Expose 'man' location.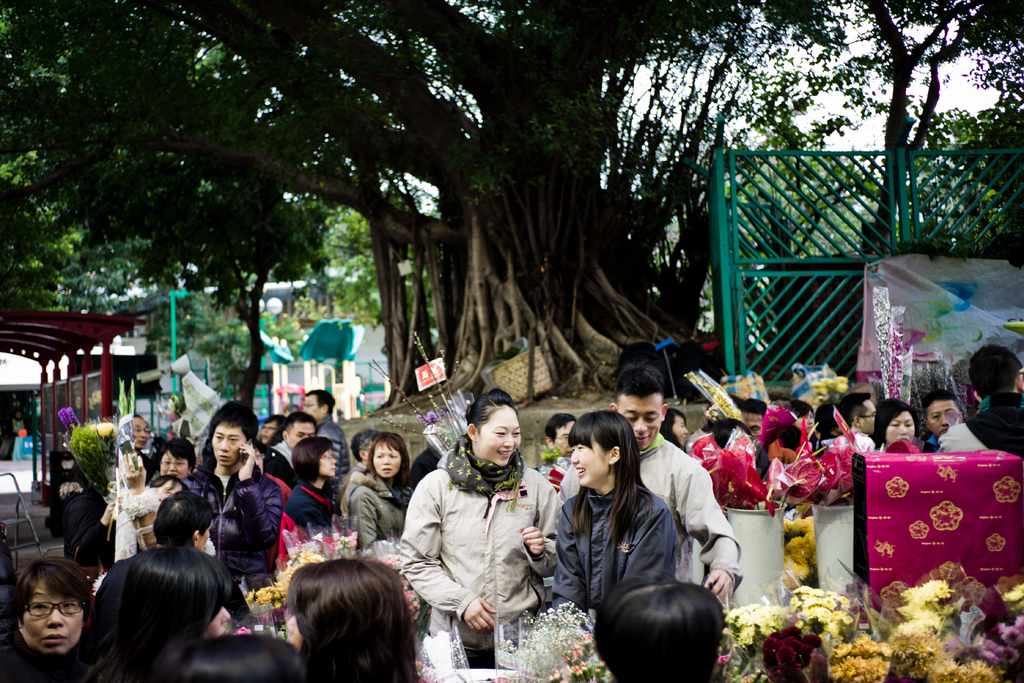
Exposed at (x1=131, y1=412, x2=162, y2=482).
